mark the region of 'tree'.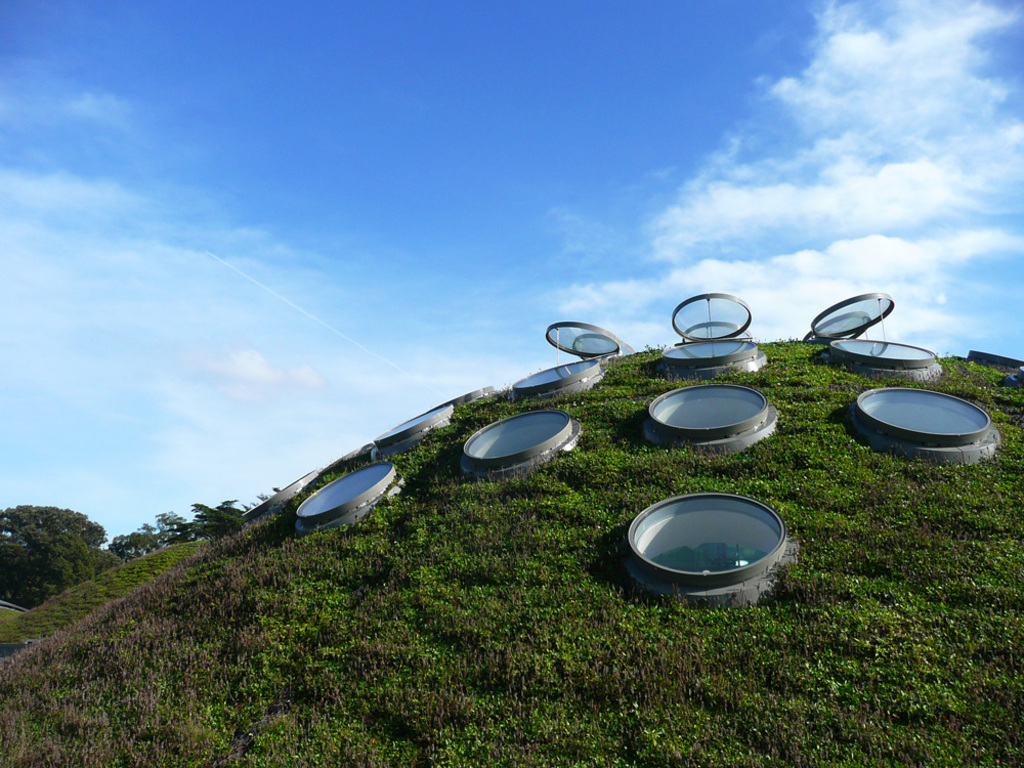
Region: locate(9, 514, 101, 604).
